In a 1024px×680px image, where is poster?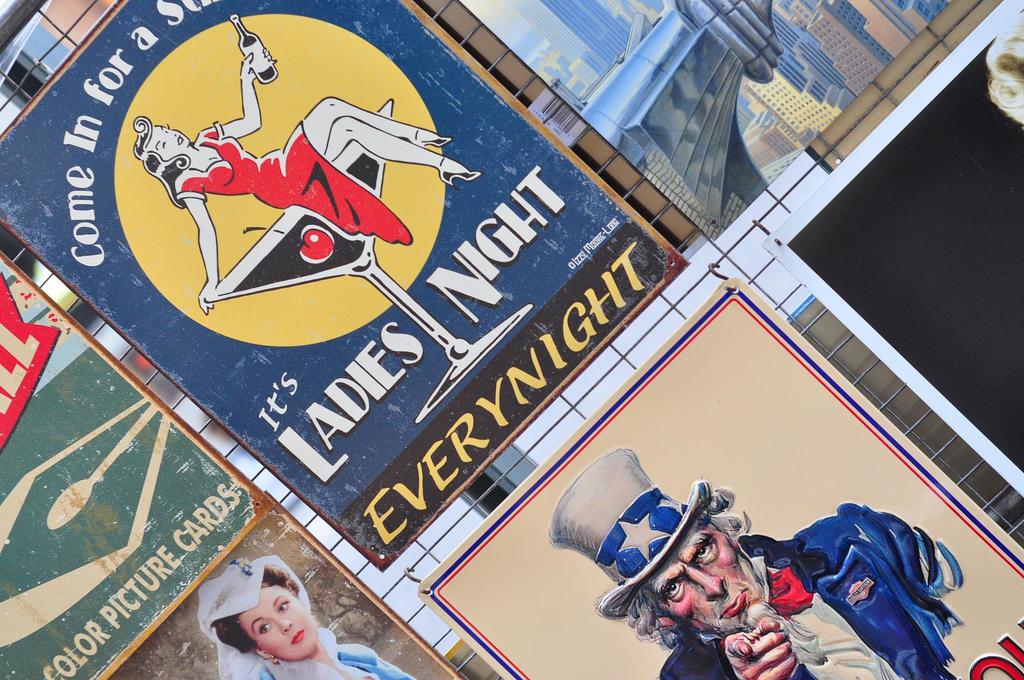
(x1=417, y1=276, x2=1023, y2=676).
